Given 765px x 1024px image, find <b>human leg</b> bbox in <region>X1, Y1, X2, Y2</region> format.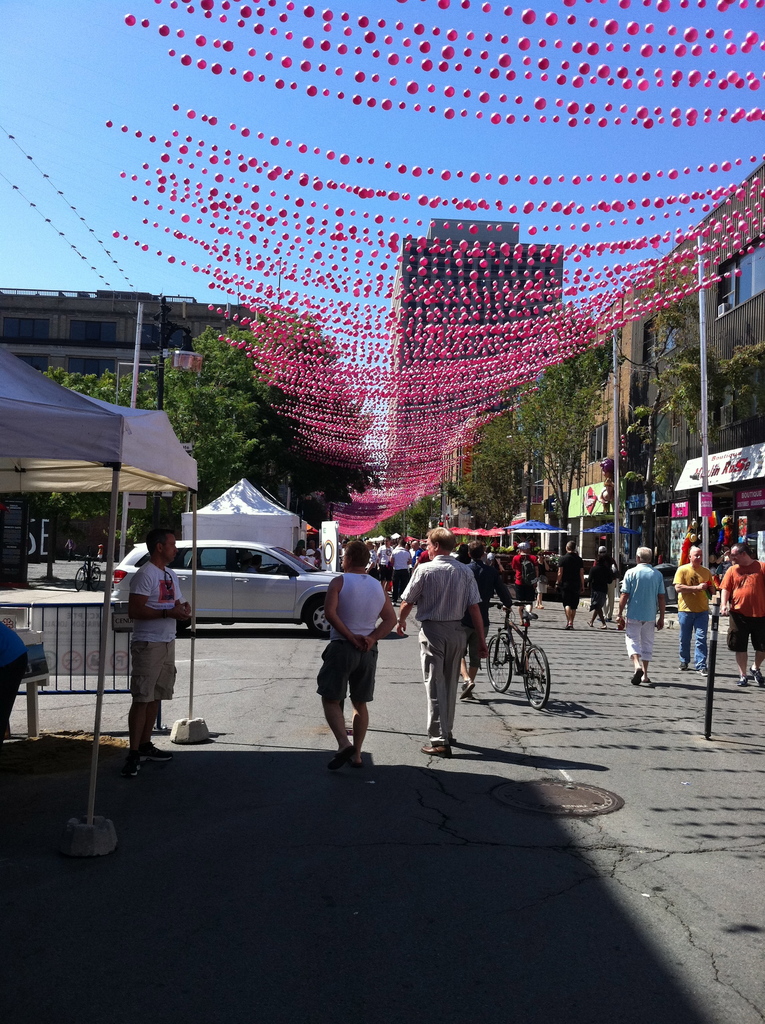
<region>751, 612, 764, 678</region>.
